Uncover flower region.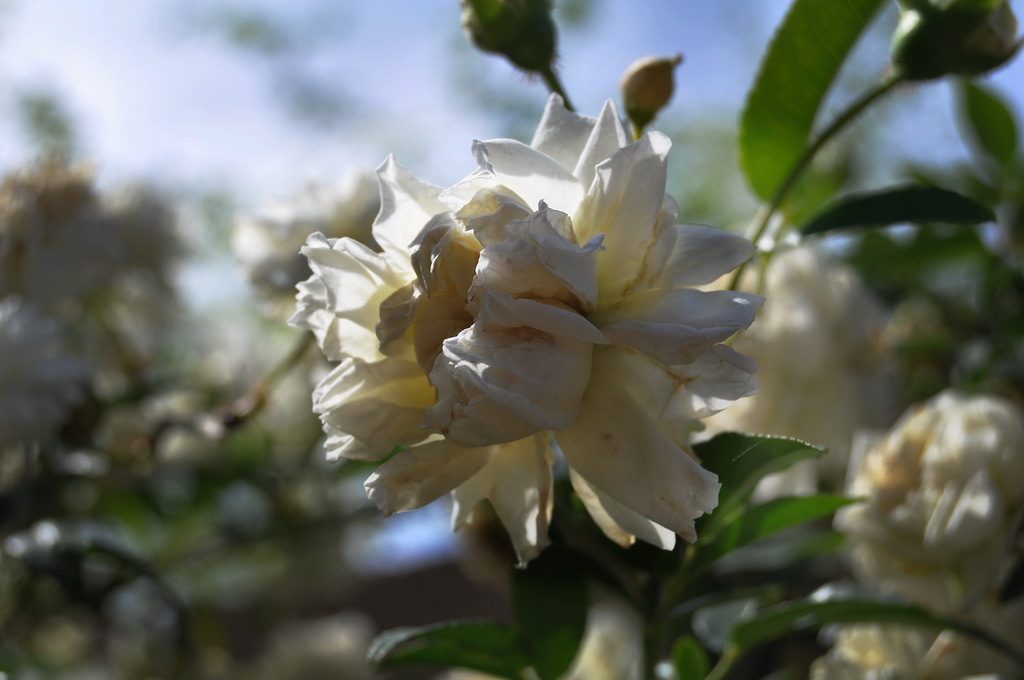
Uncovered: detection(807, 606, 1023, 679).
